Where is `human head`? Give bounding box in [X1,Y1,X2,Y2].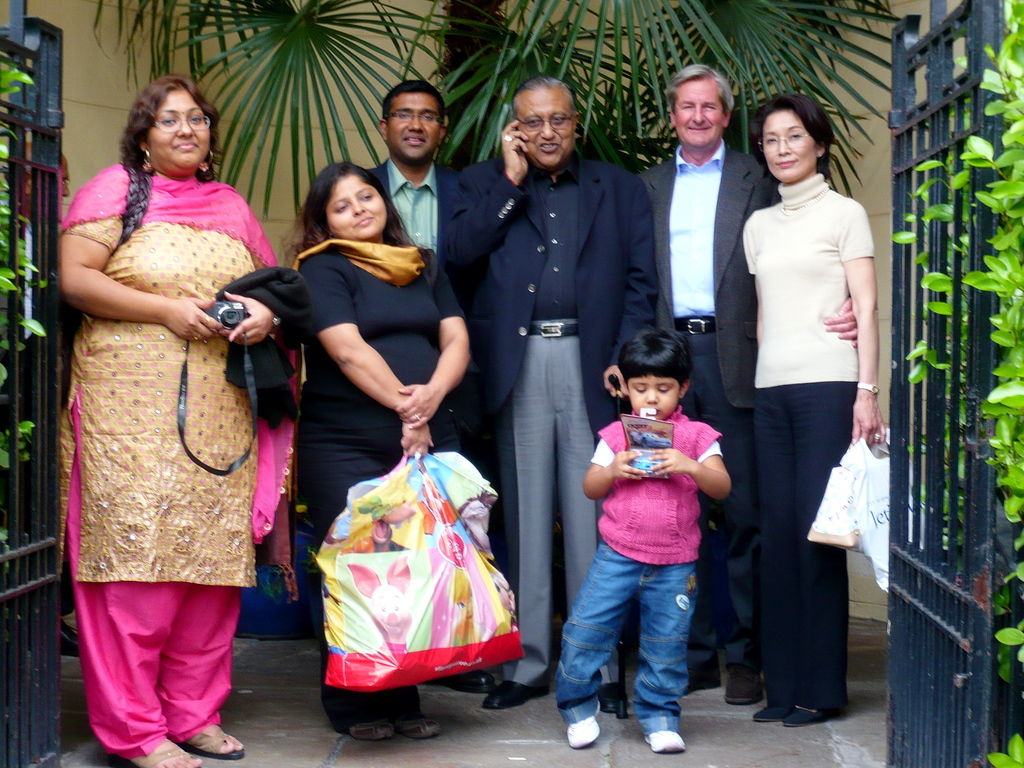
[514,78,579,166].
